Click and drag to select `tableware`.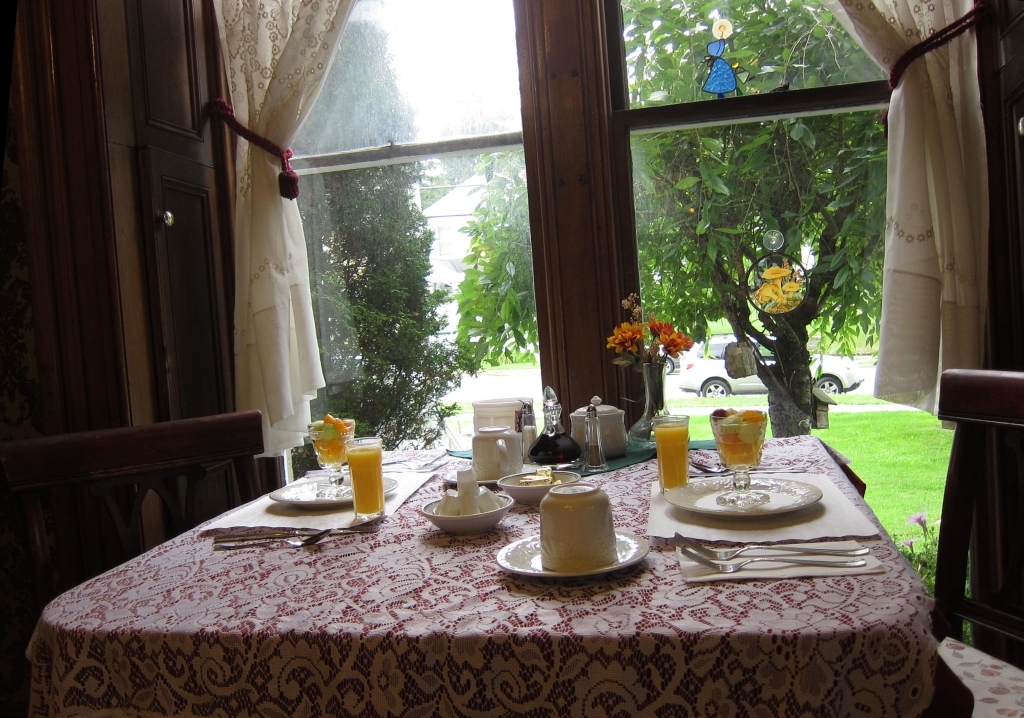
Selection: {"left": 675, "top": 552, "right": 869, "bottom": 576}.
